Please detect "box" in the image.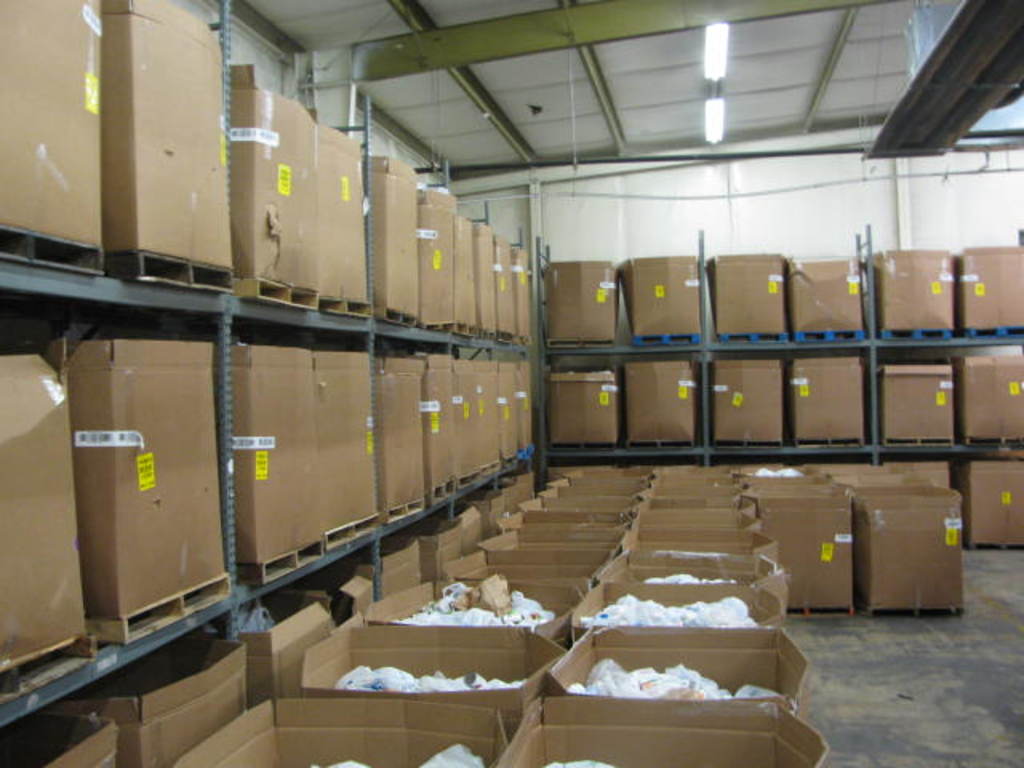
box=[230, 66, 320, 304].
